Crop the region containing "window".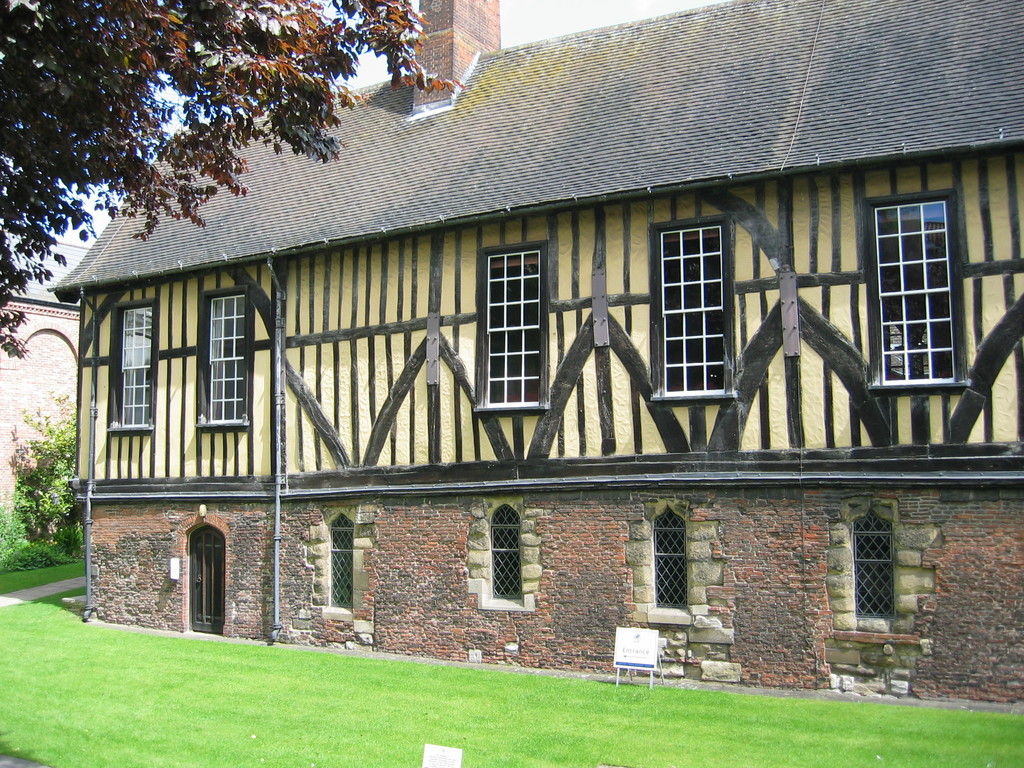
Crop region: 881:199:963:387.
